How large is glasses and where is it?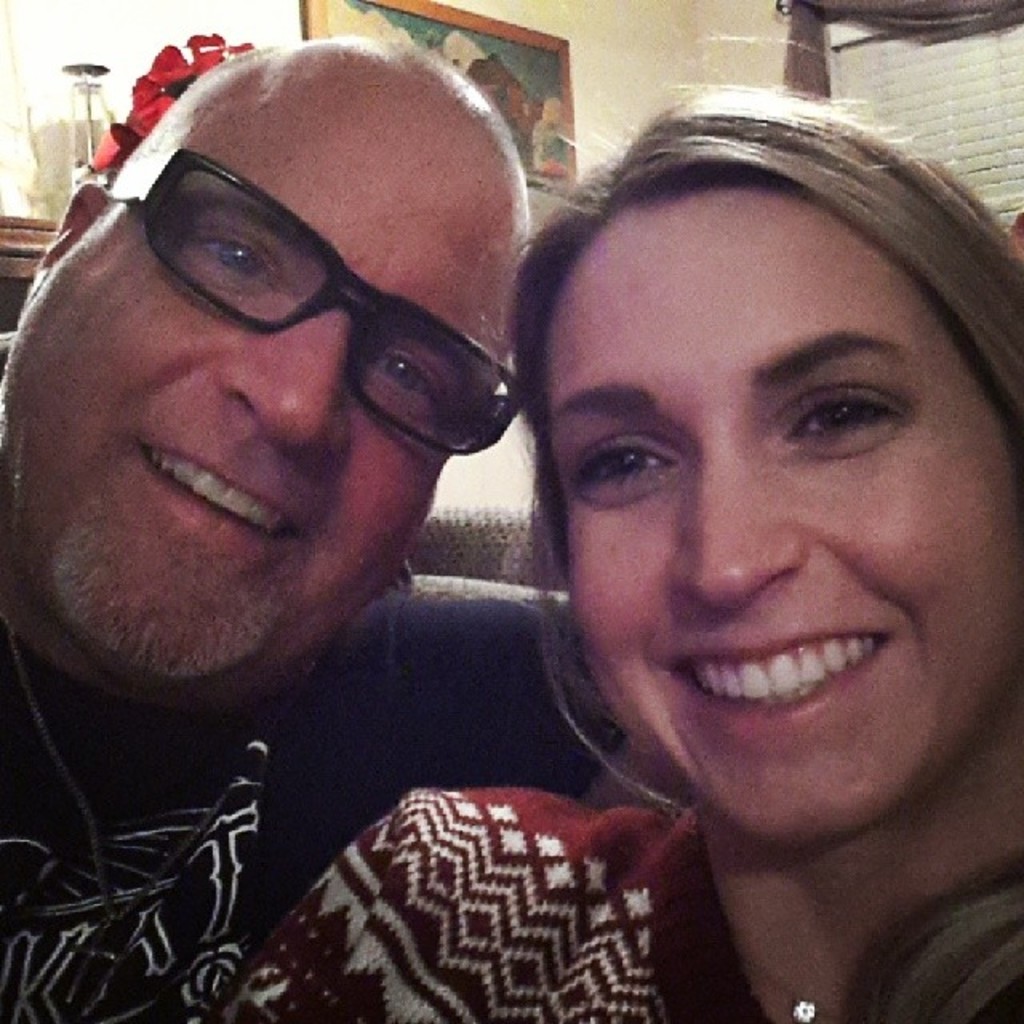
Bounding box: [85, 138, 539, 466].
